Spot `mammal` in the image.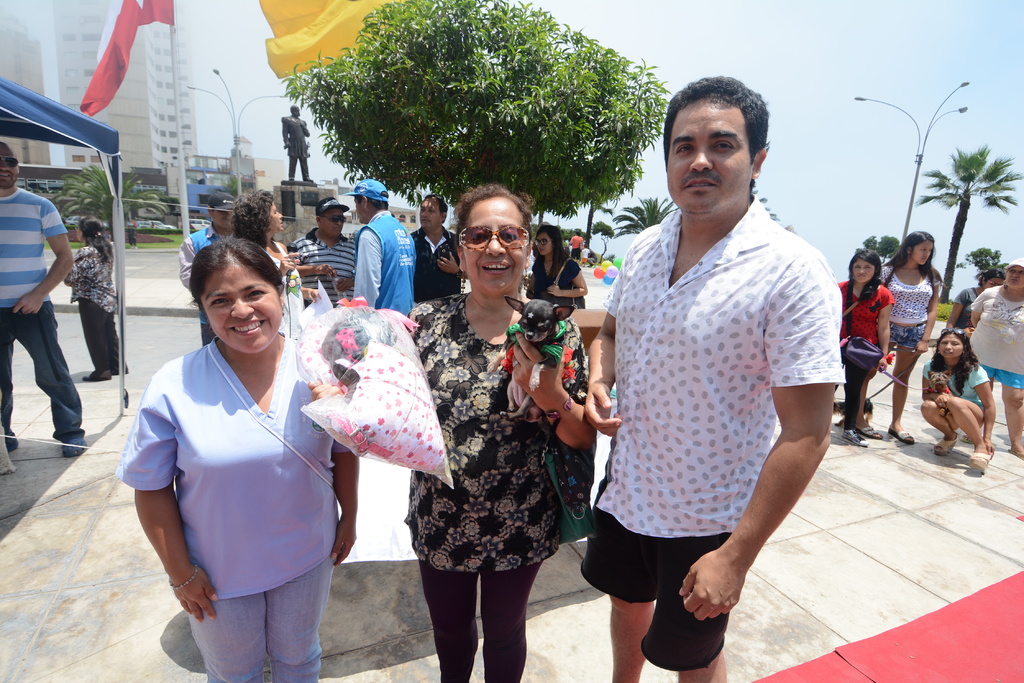
`mammal` found at box(176, 189, 237, 344).
